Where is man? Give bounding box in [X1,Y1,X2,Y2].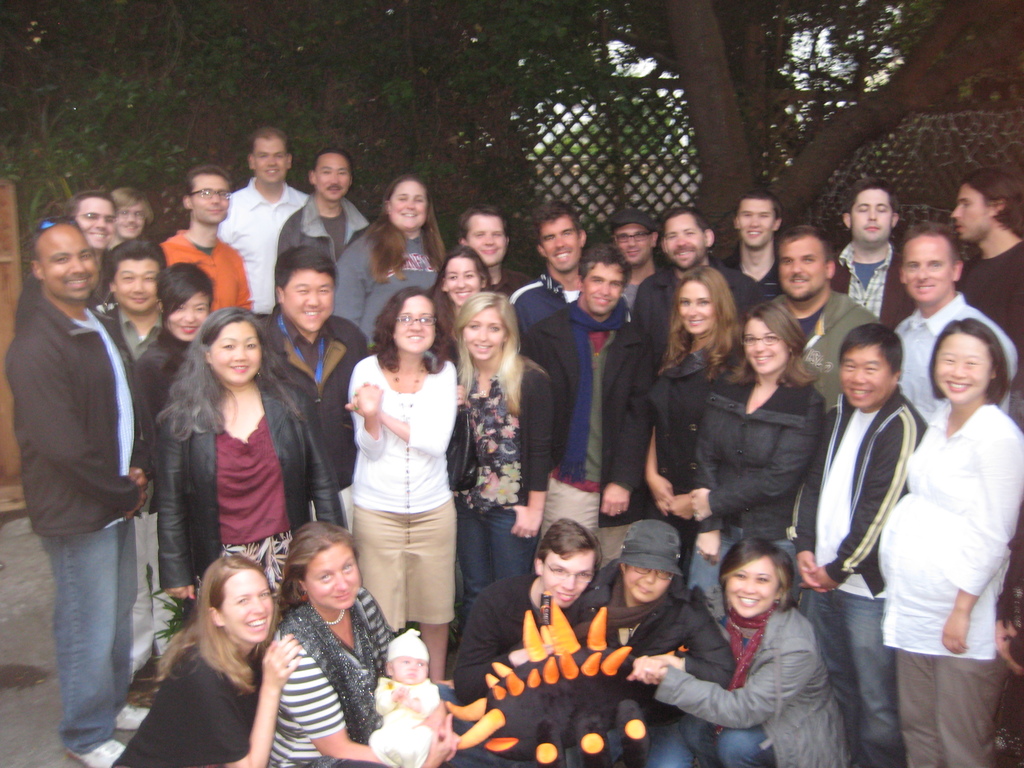
[782,324,927,767].
